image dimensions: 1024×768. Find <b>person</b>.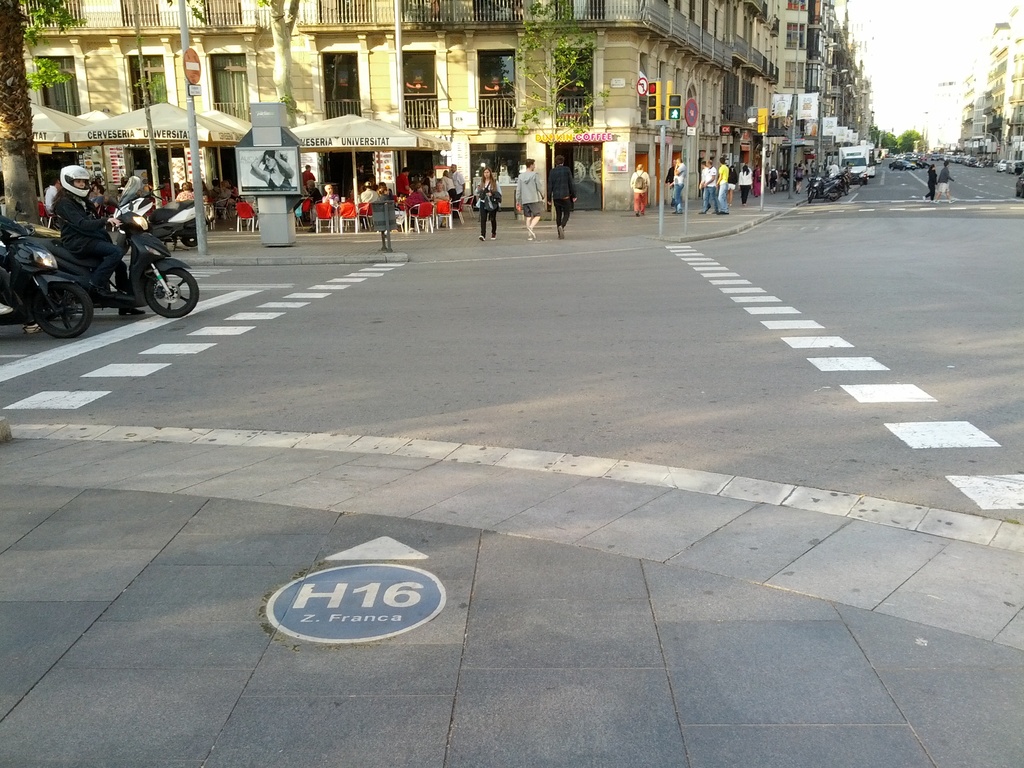
BBox(252, 147, 294, 188).
